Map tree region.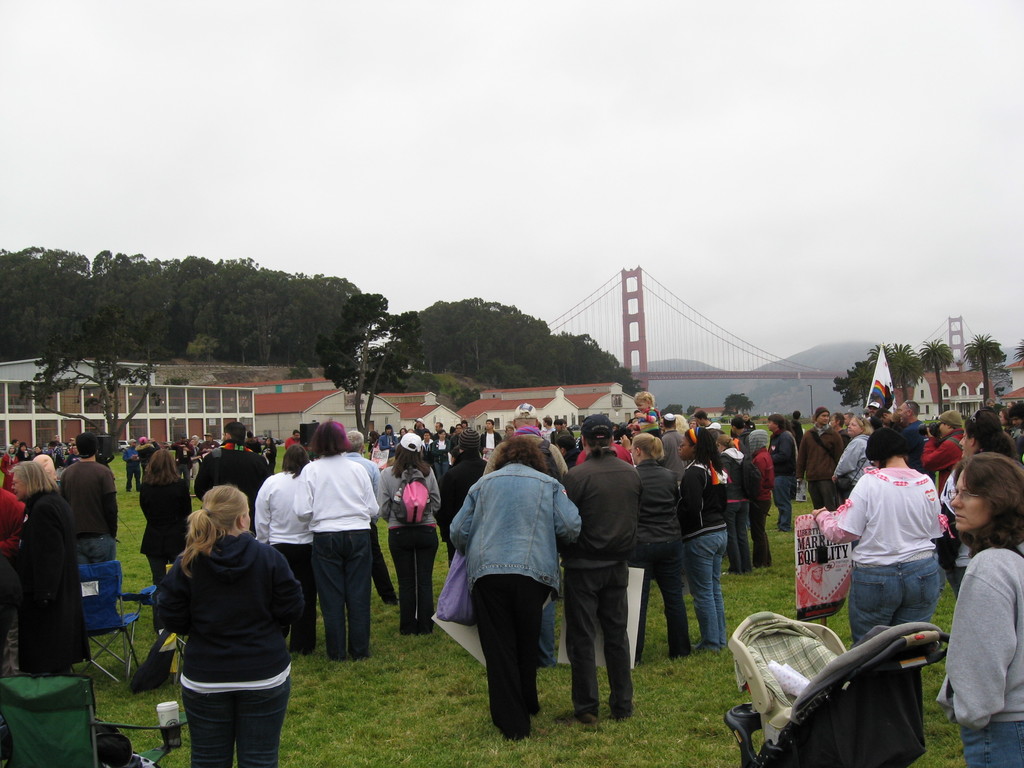
Mapped to bbox=(883, 340, 927, 419).
